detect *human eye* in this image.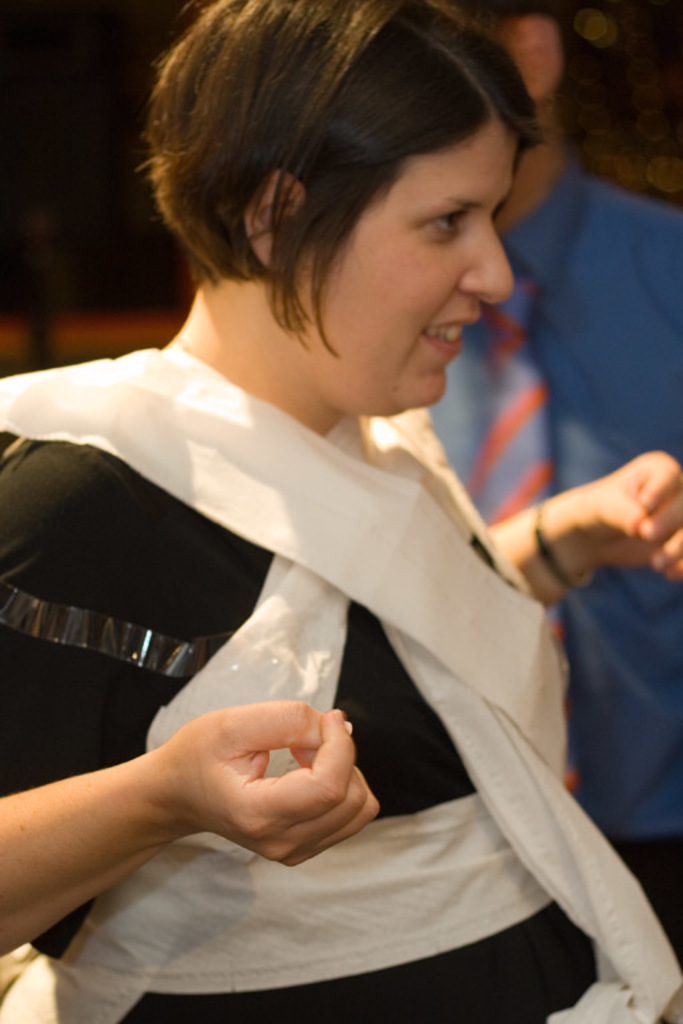
Detection: (left=416, top=203, right=468, bottom=248).
